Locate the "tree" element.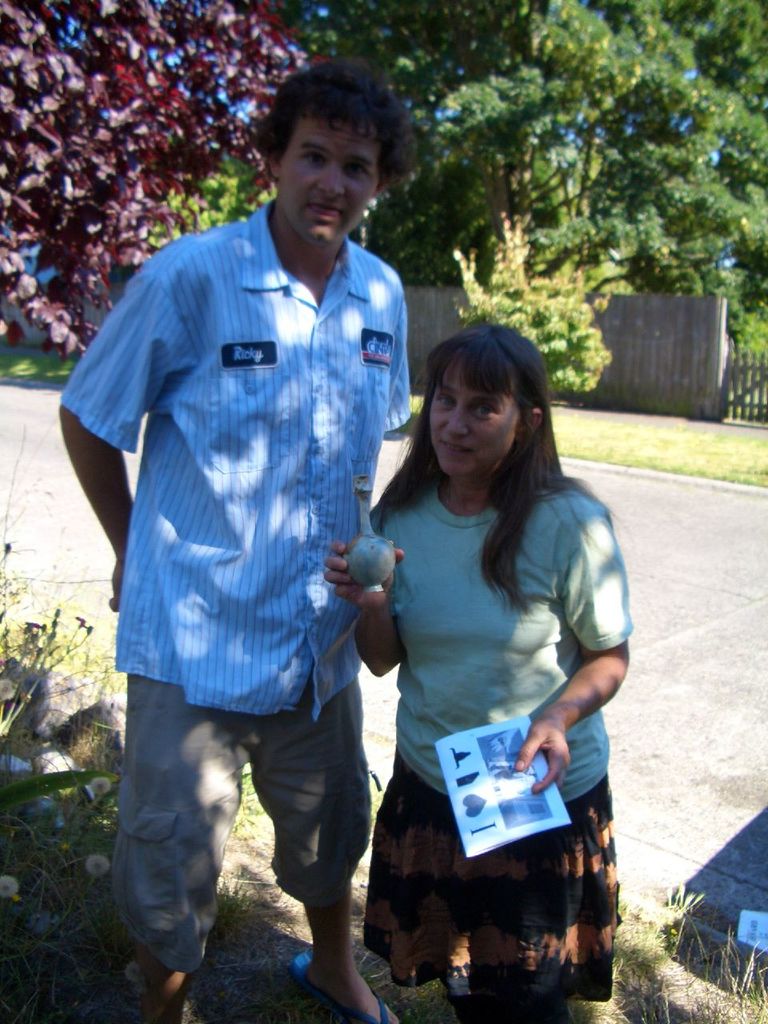
Element bbox: left=0, top=0, right=323, bottom=361.
